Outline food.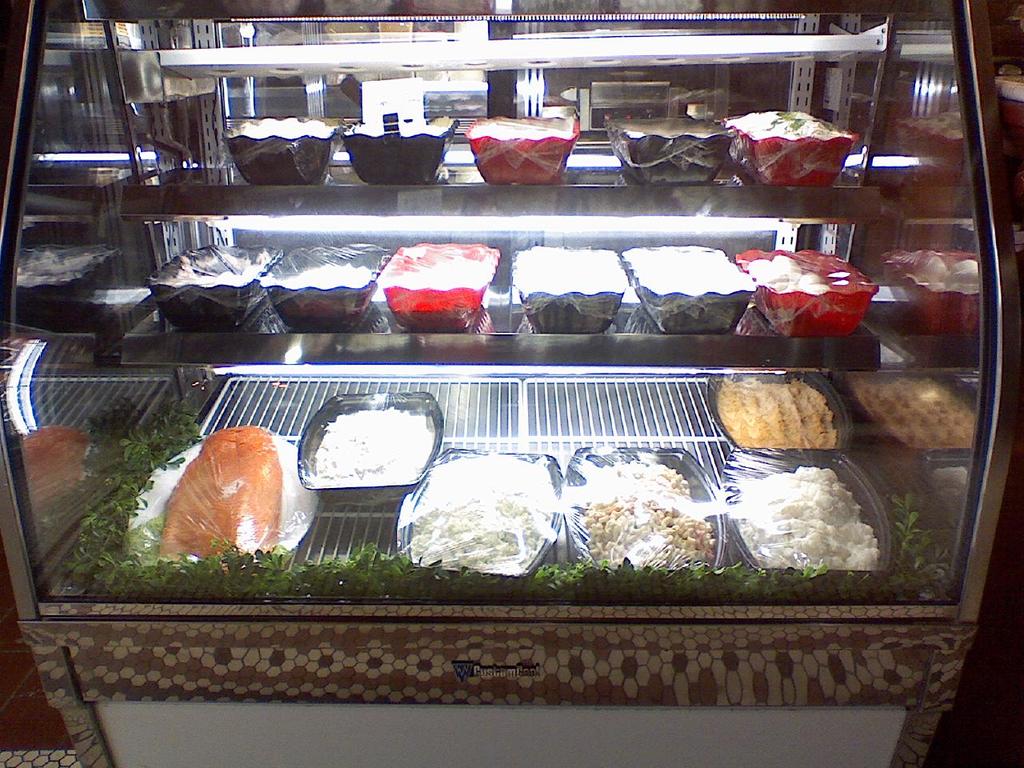
Outline: box=[745, 247, 826, 298].
